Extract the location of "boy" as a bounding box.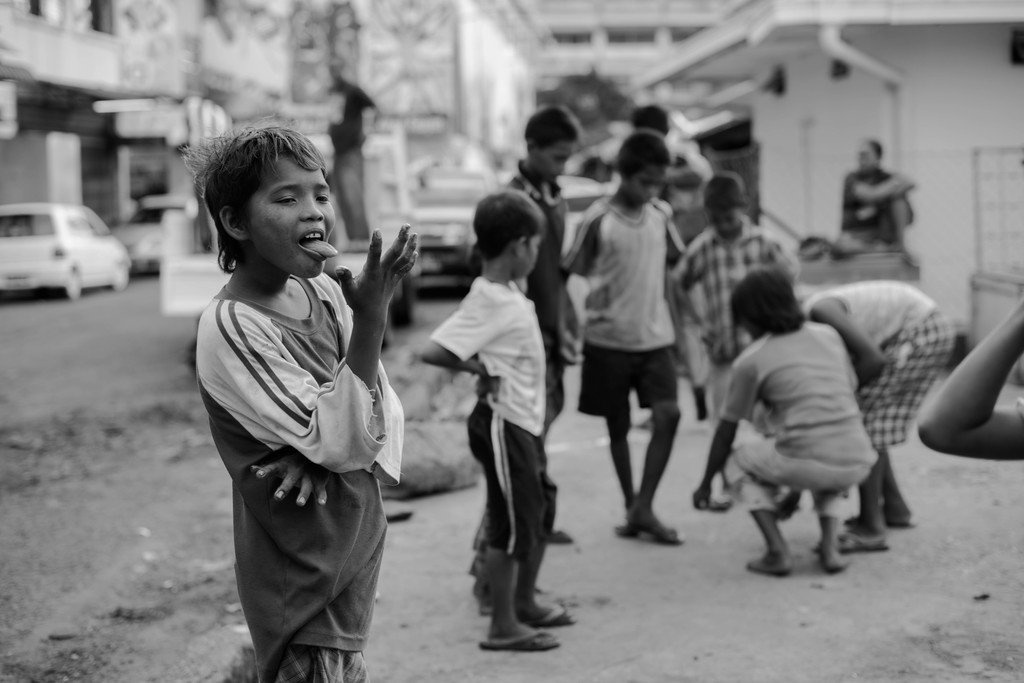
bbox=[465, 109, 598, 535].
